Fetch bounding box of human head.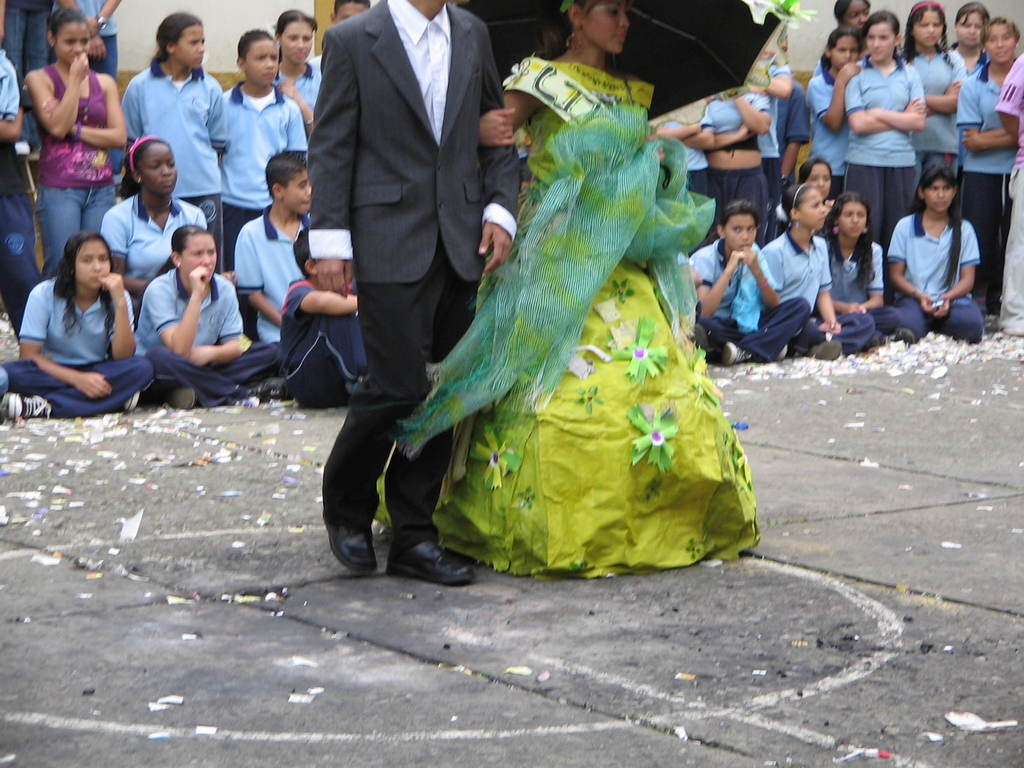
Bbox: 63,230,113,291.
